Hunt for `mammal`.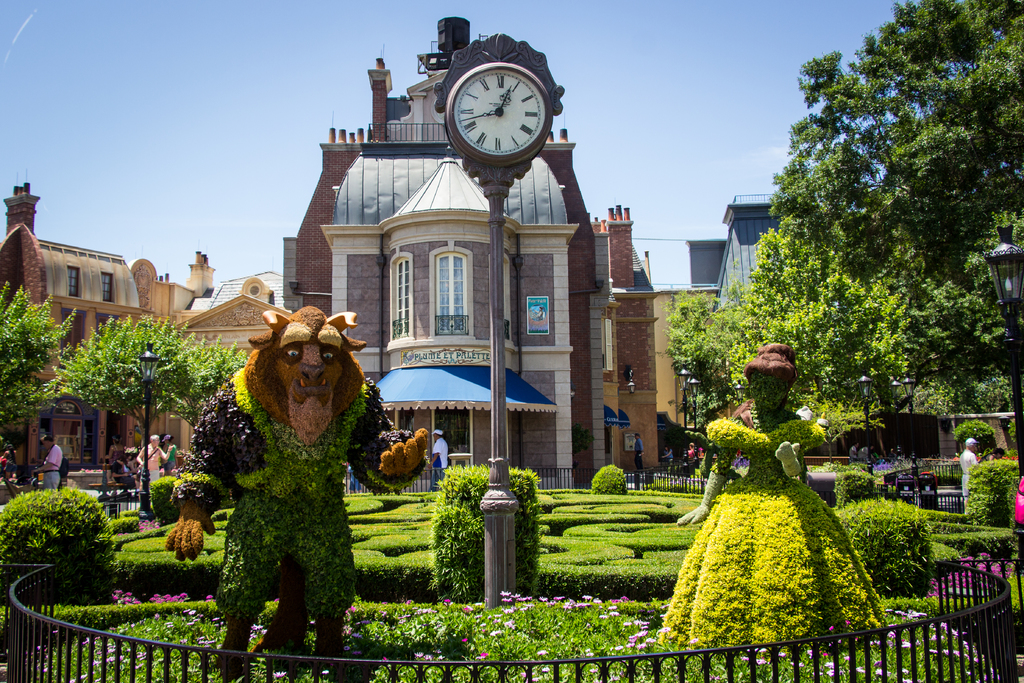
Hunted down at rect(429, 430, 450, 491).
